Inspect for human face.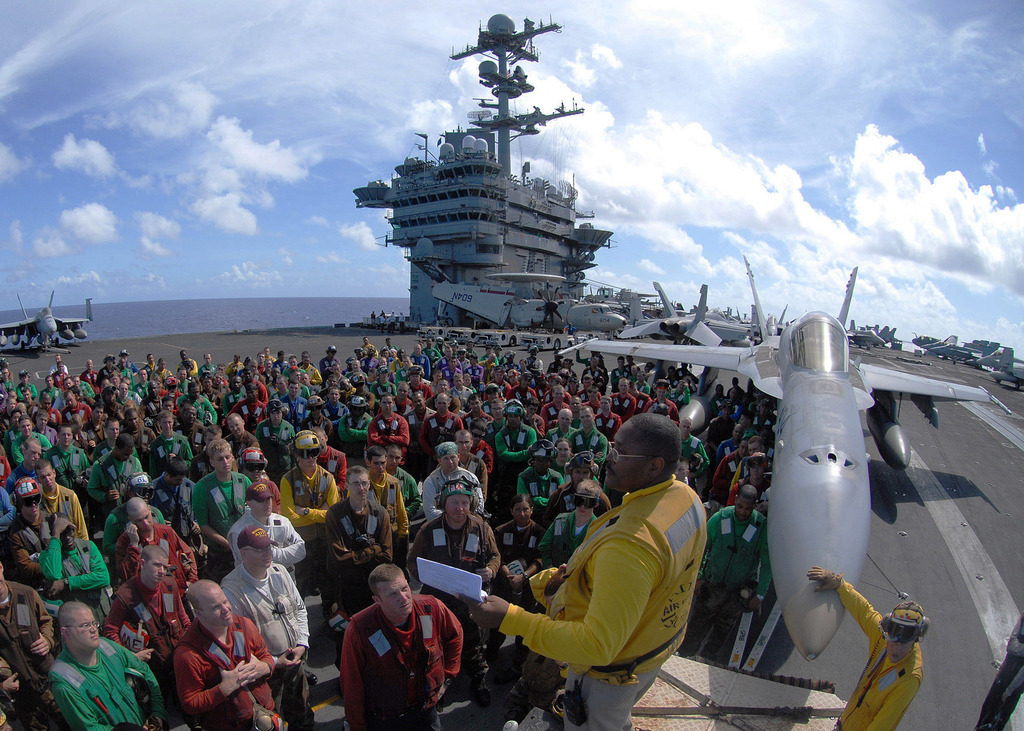
Inspection: region(455, 434, 471, 453).
